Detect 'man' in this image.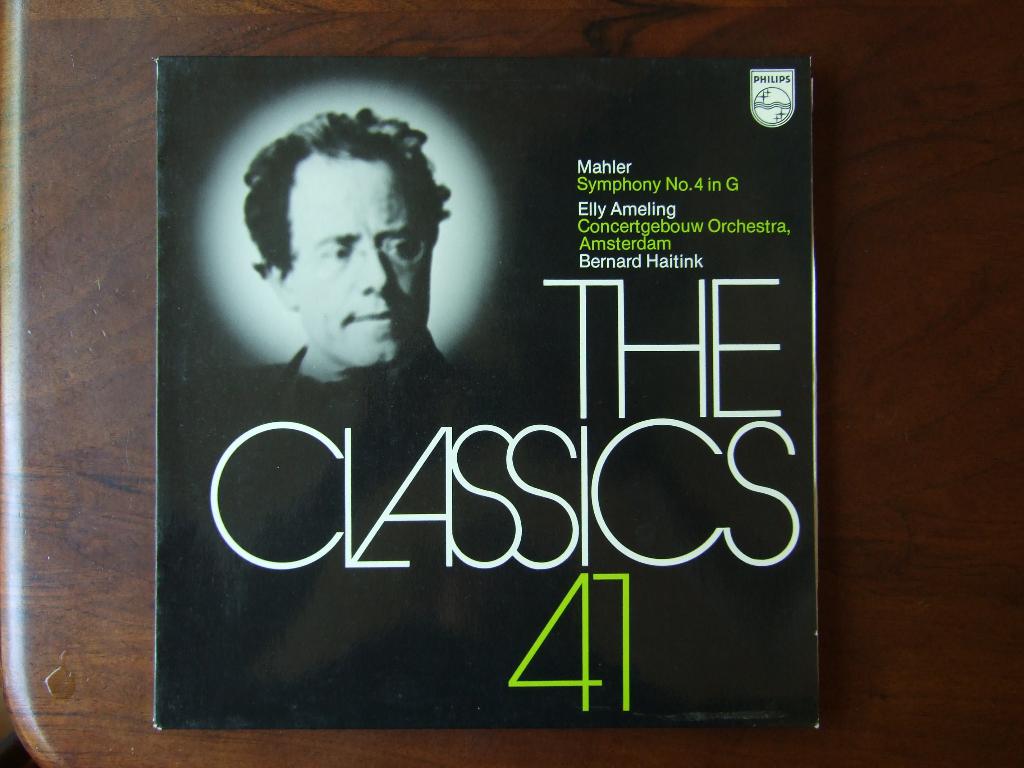
Detection: bbox=(179, 108, 511, 473).
